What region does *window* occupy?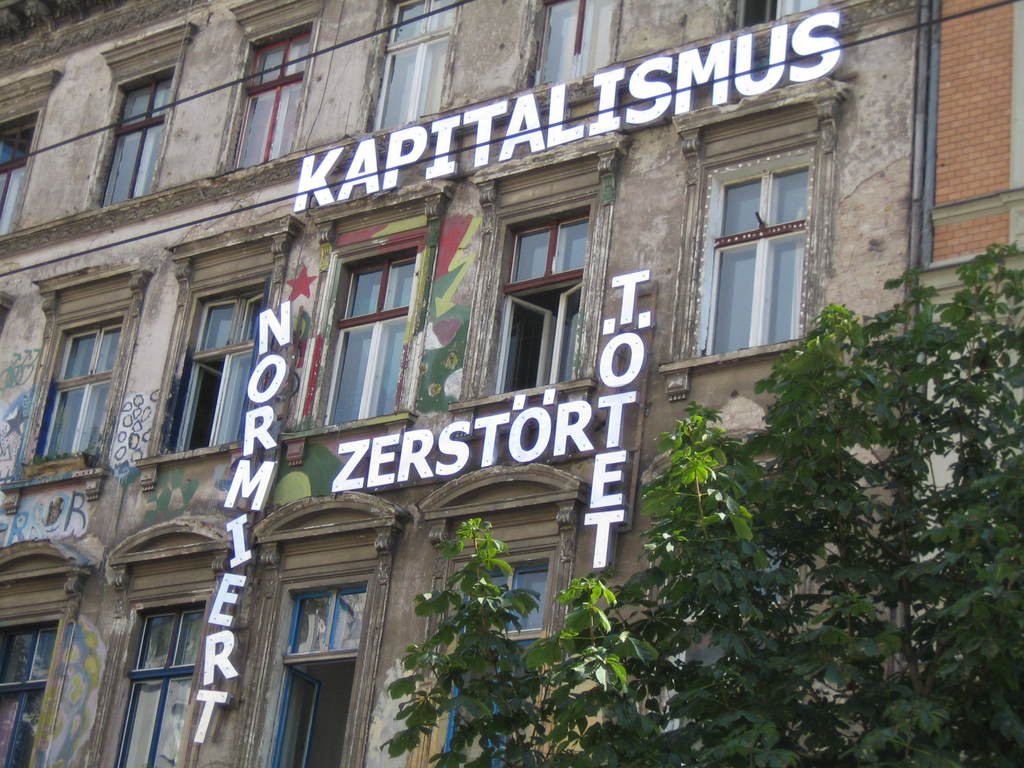
x1=445 y1=561 x2=549 y2=767.
